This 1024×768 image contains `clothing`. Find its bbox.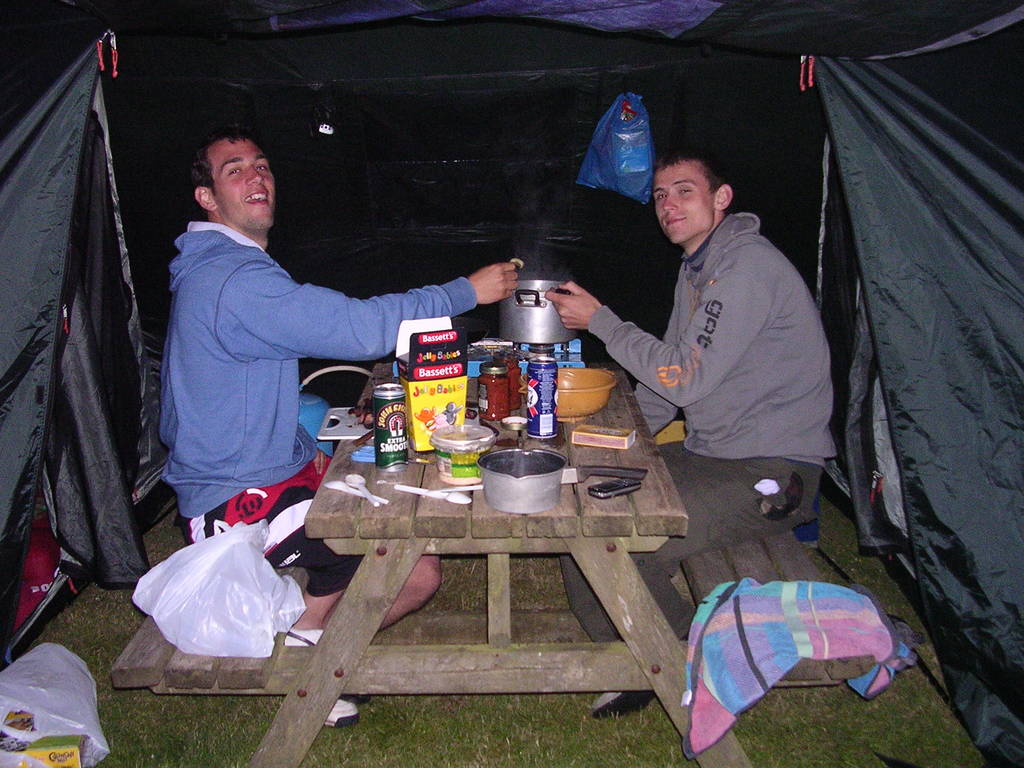
pyautogui.locateOnScreen(562, 437, 821, 647).
